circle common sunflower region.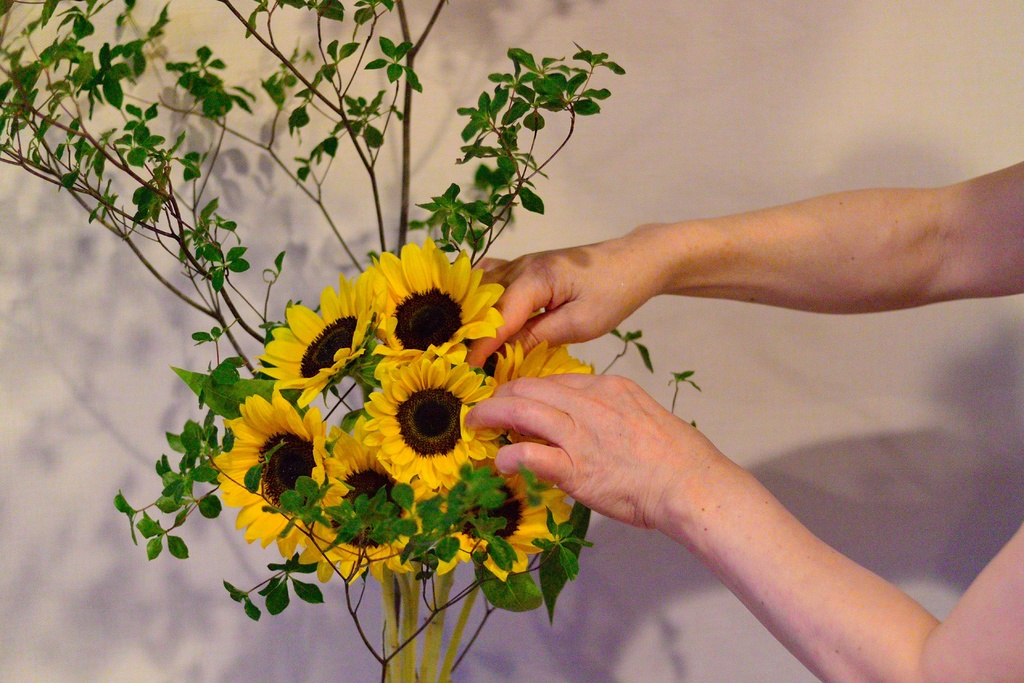
Region: locate(254, 290, 375, 407).
